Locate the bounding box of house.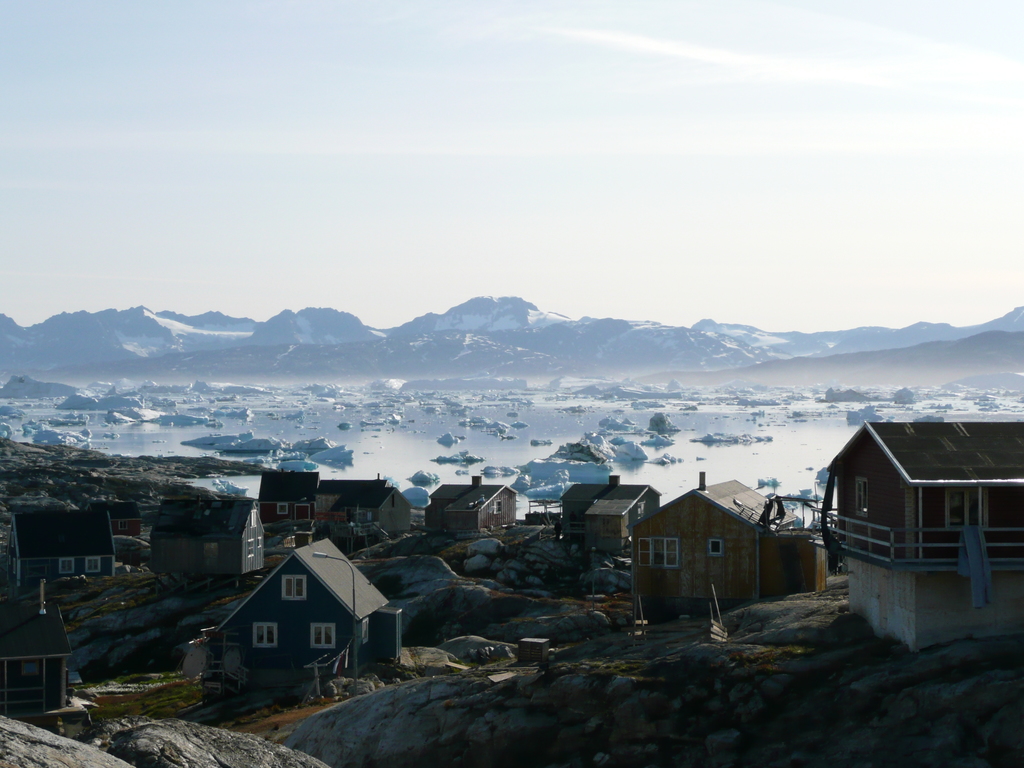
Bounding box: left=143, top=488, right=271, bottom=582.
